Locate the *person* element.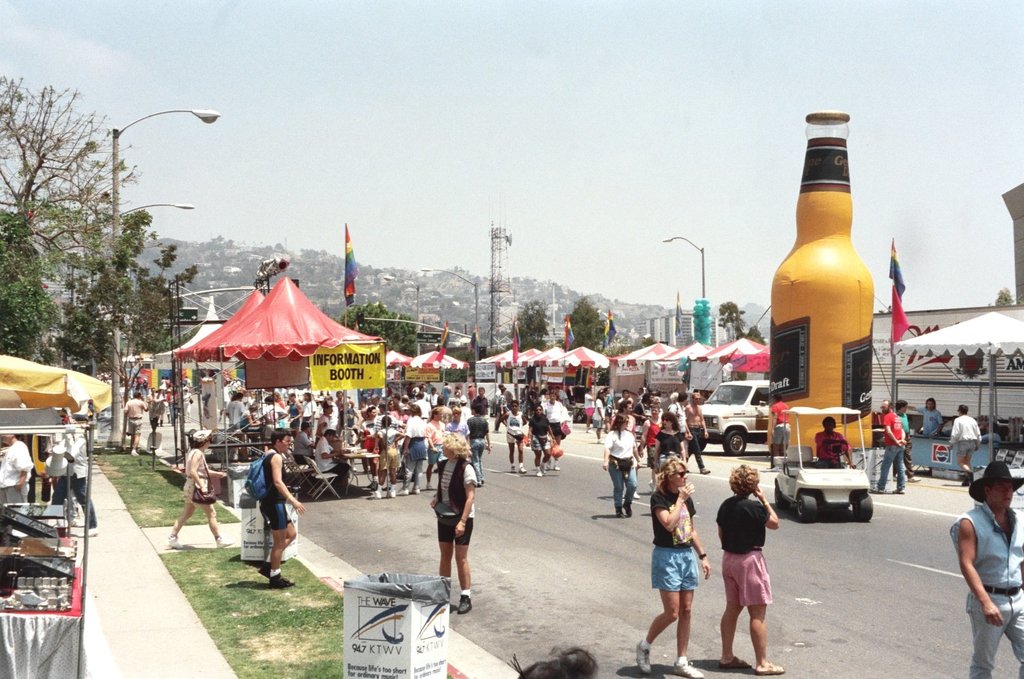
Element bbox: box=[398, 401, 423, 496].
